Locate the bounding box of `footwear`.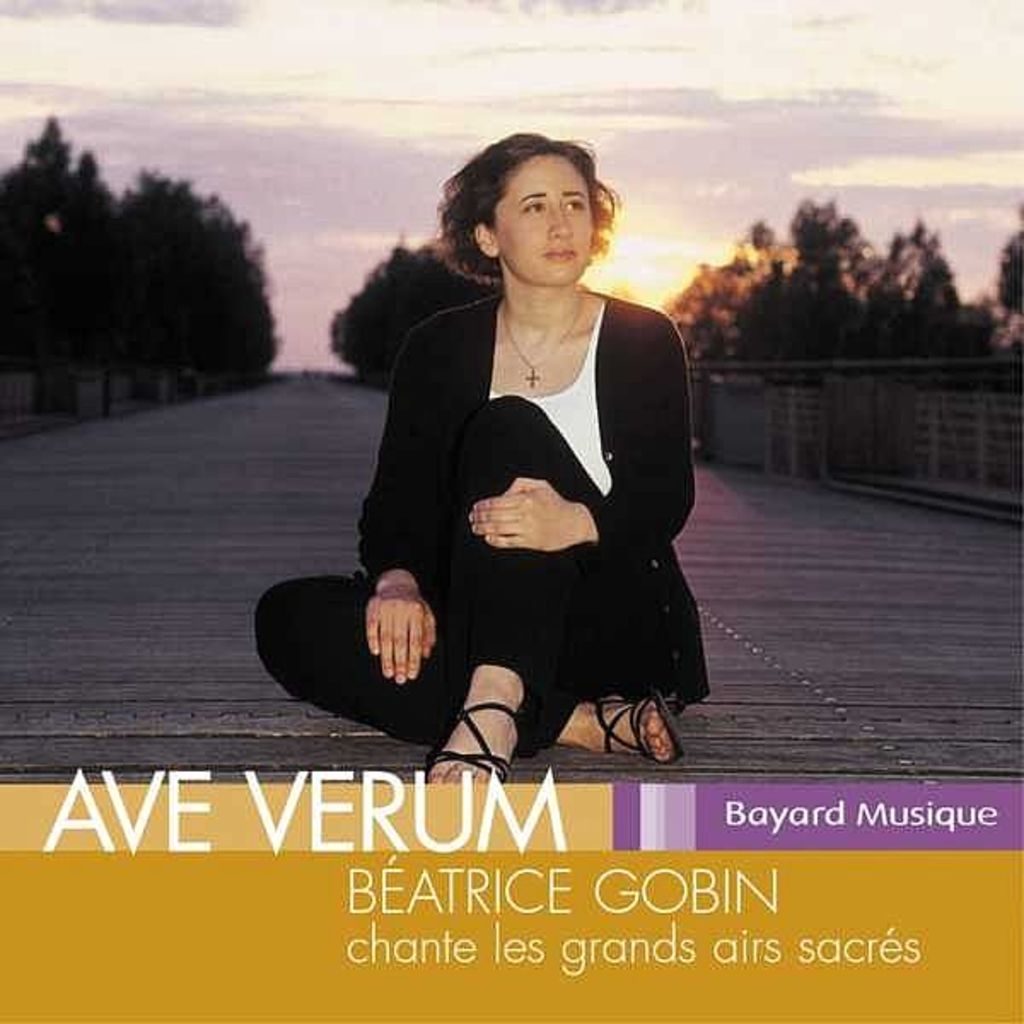
Bounding box: box(584, 689, 681, 759).
